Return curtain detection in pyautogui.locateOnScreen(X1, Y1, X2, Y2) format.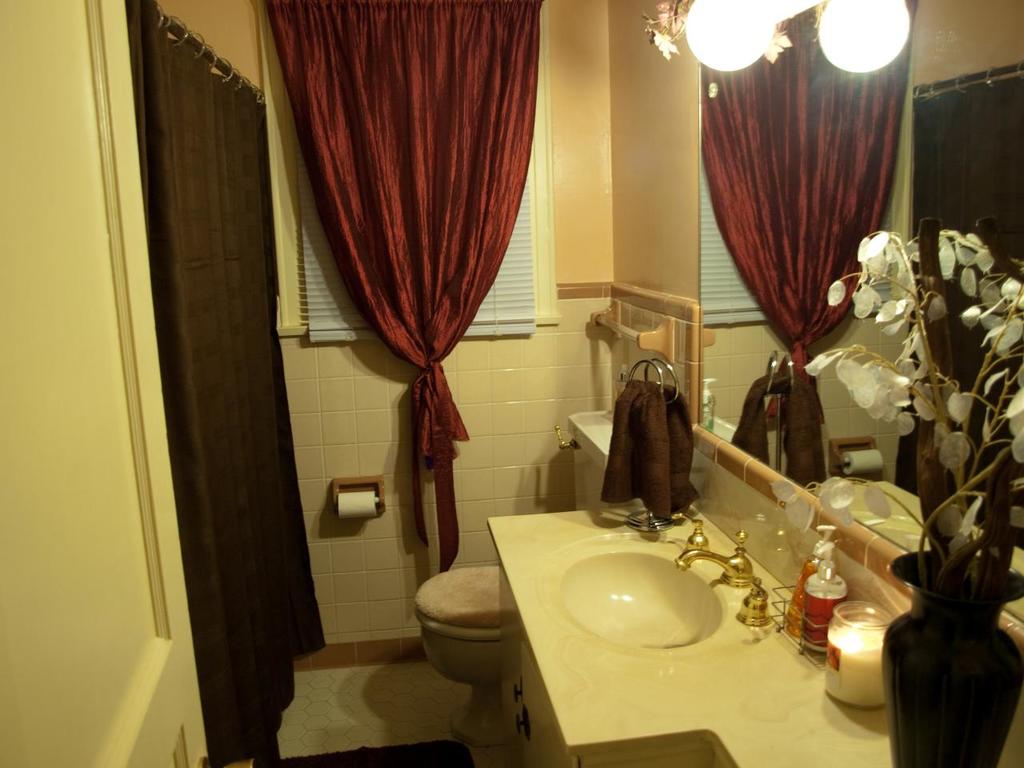
pyautogui.locateOnScreen(698, 0, 920, 488).
